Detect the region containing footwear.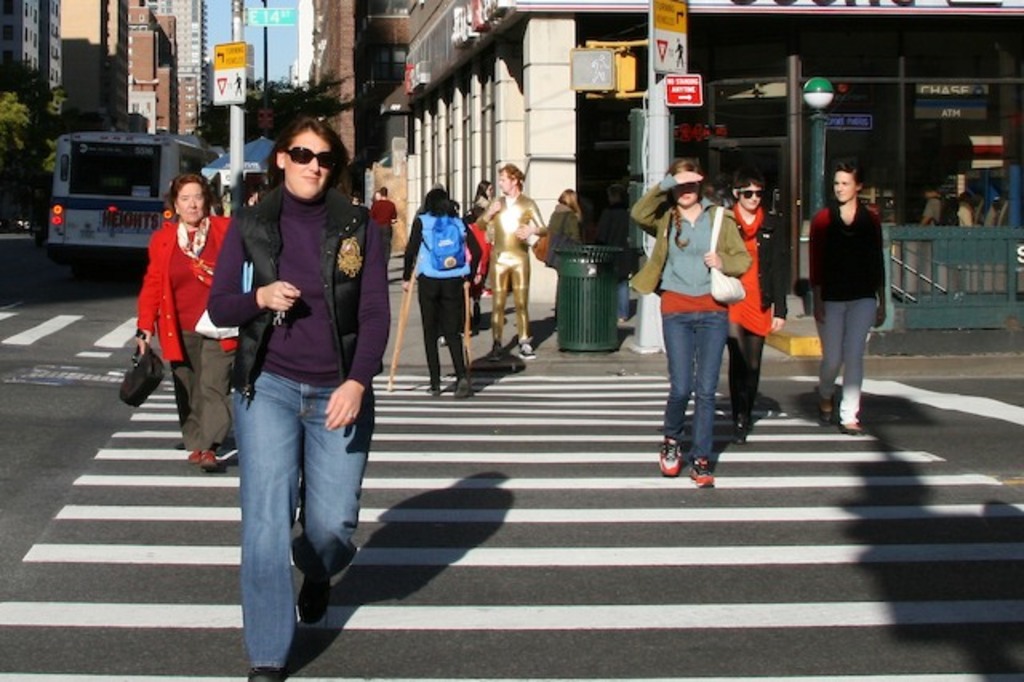
(x1=488, y1=343, x2=504, y2=362).
